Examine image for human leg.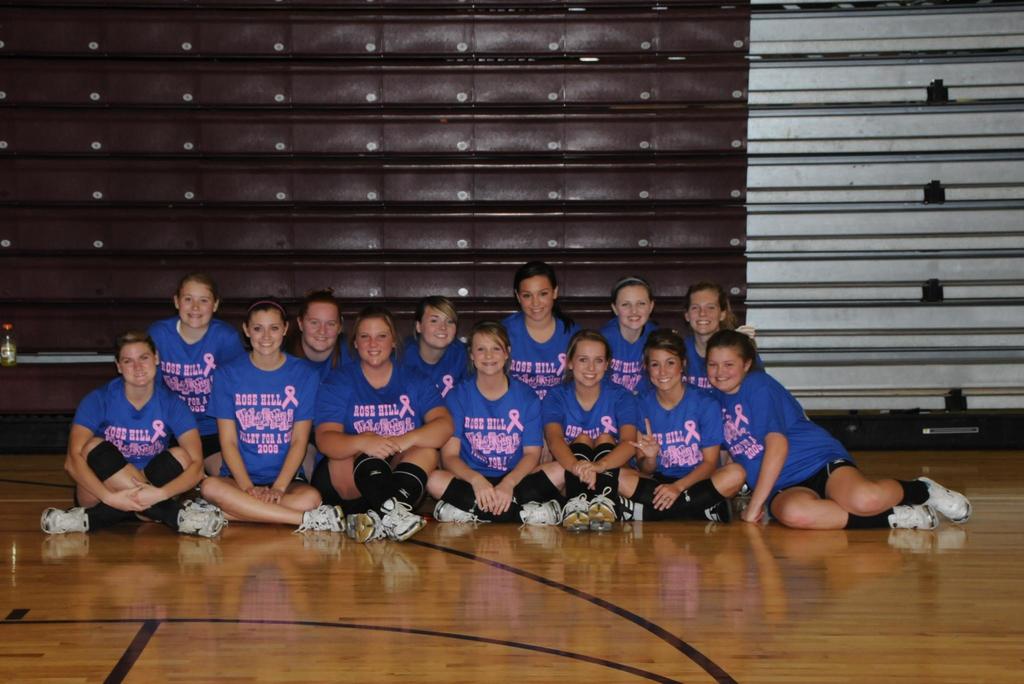
Examination result: (x1=768, y1=491, x2=943, y2=532).
